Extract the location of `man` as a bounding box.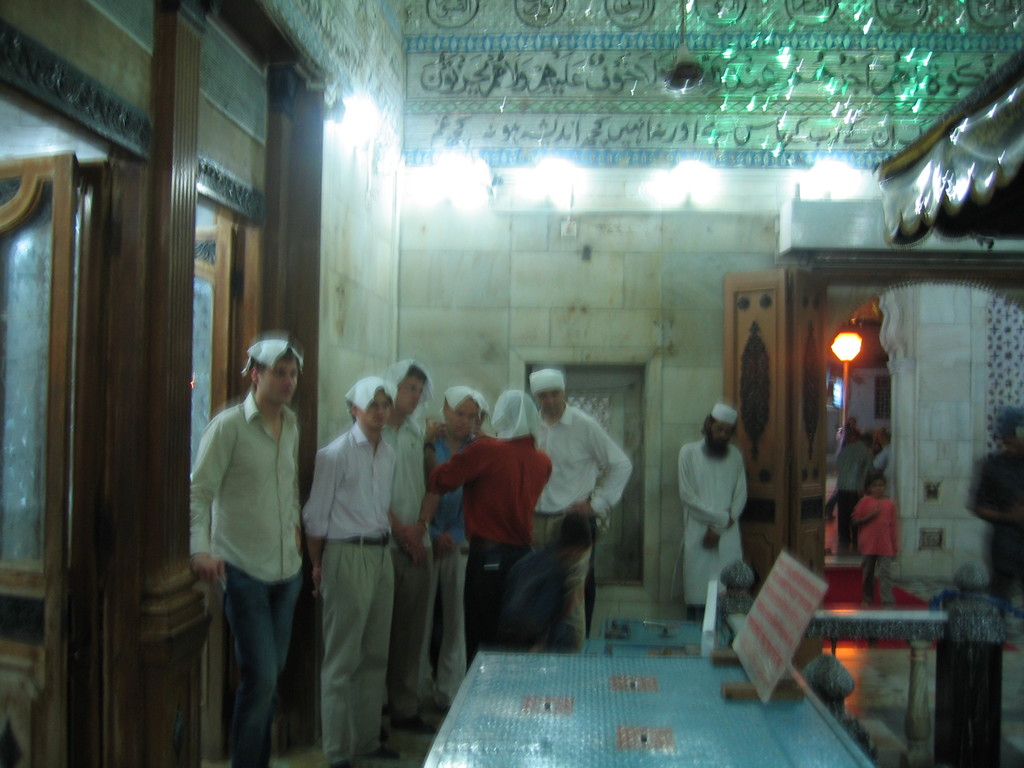
(left=300, top=375, right=403, bottom=767).
